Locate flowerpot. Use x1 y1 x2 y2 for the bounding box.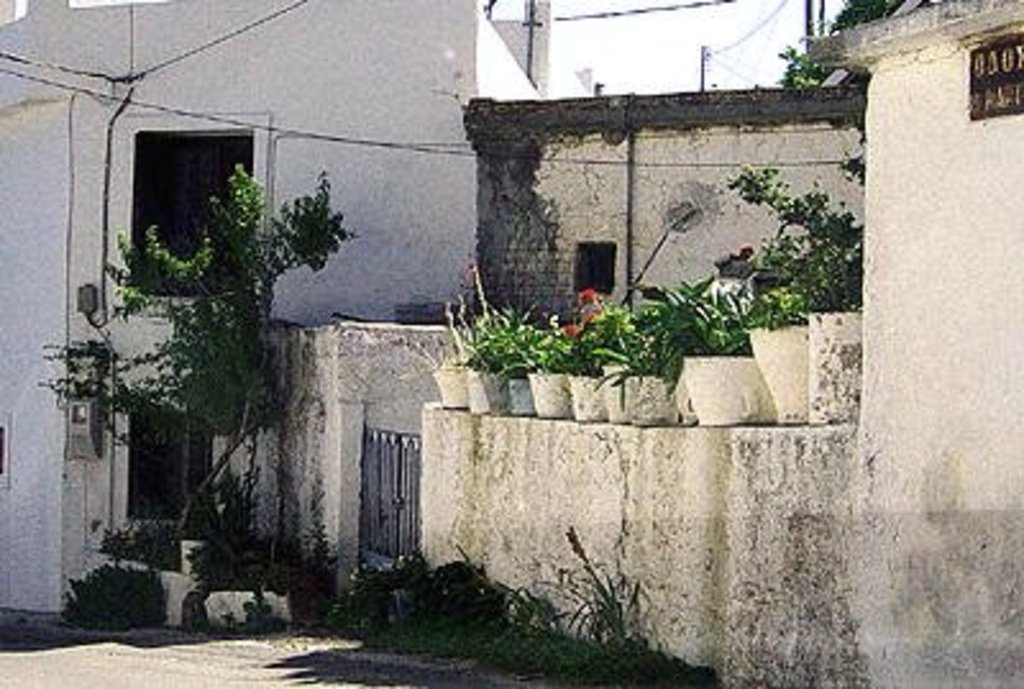
632 374 681 425.
